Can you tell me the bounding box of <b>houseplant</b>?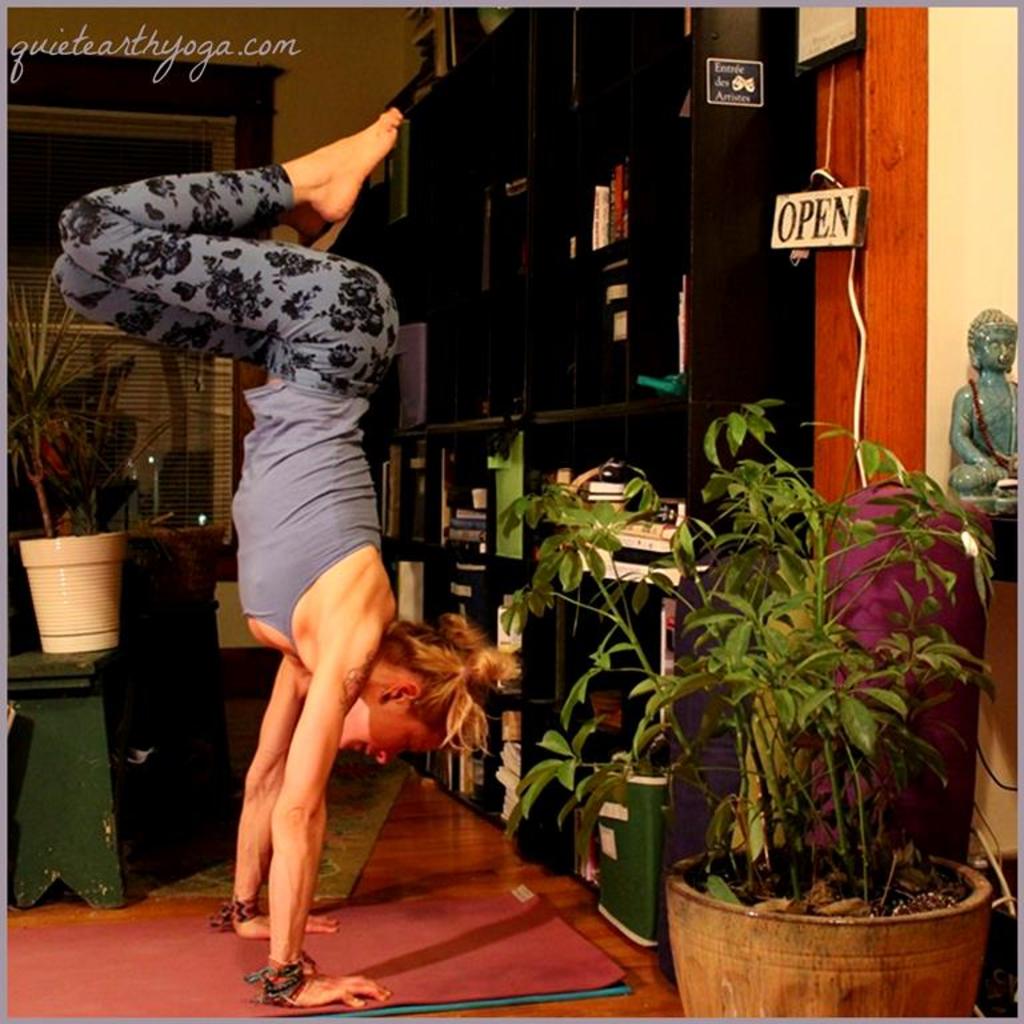
(479,525,736,956).
